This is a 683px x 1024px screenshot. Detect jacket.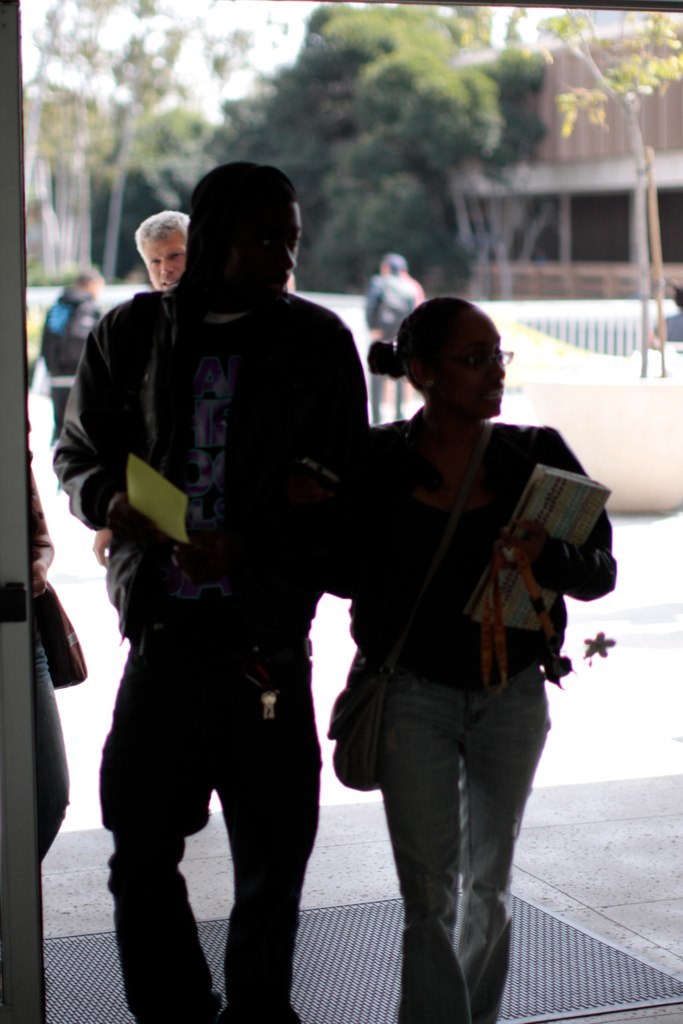
crop(57, 292, 374, 659).
